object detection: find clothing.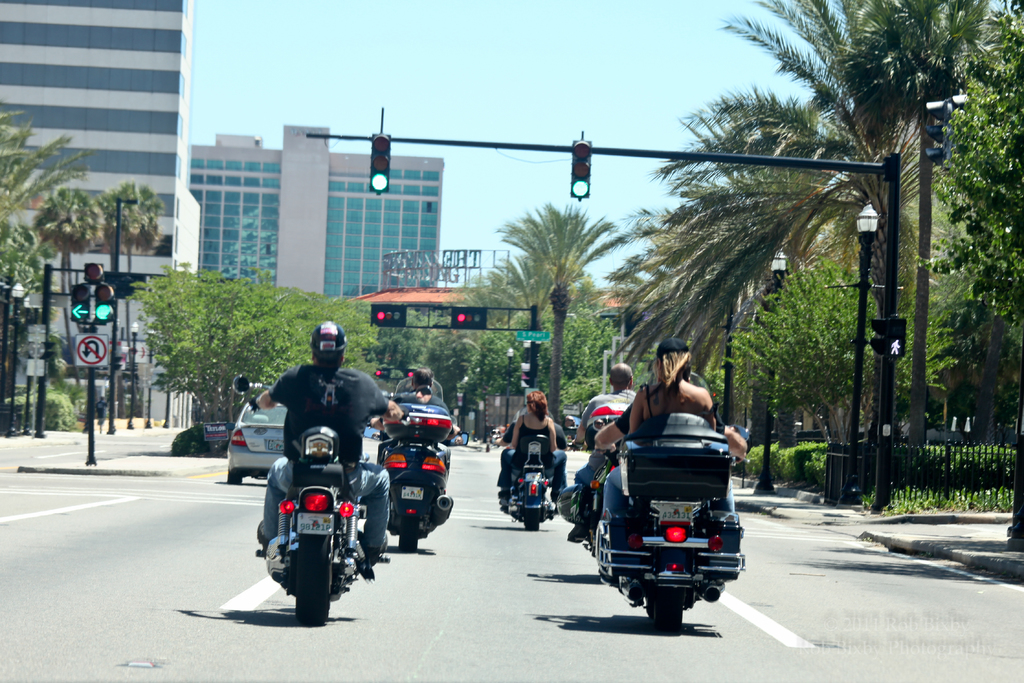
x1=498 y1=415 x2=564 y2=450.
